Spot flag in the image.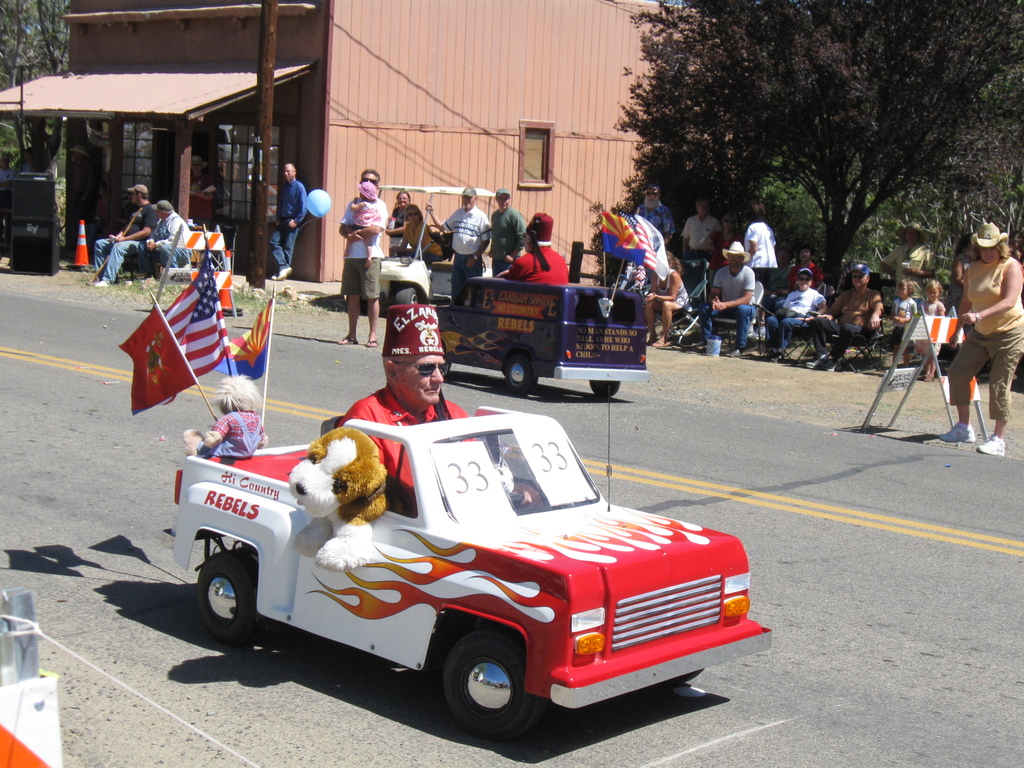
flag found at Rect(157, 251, 230, 388).
